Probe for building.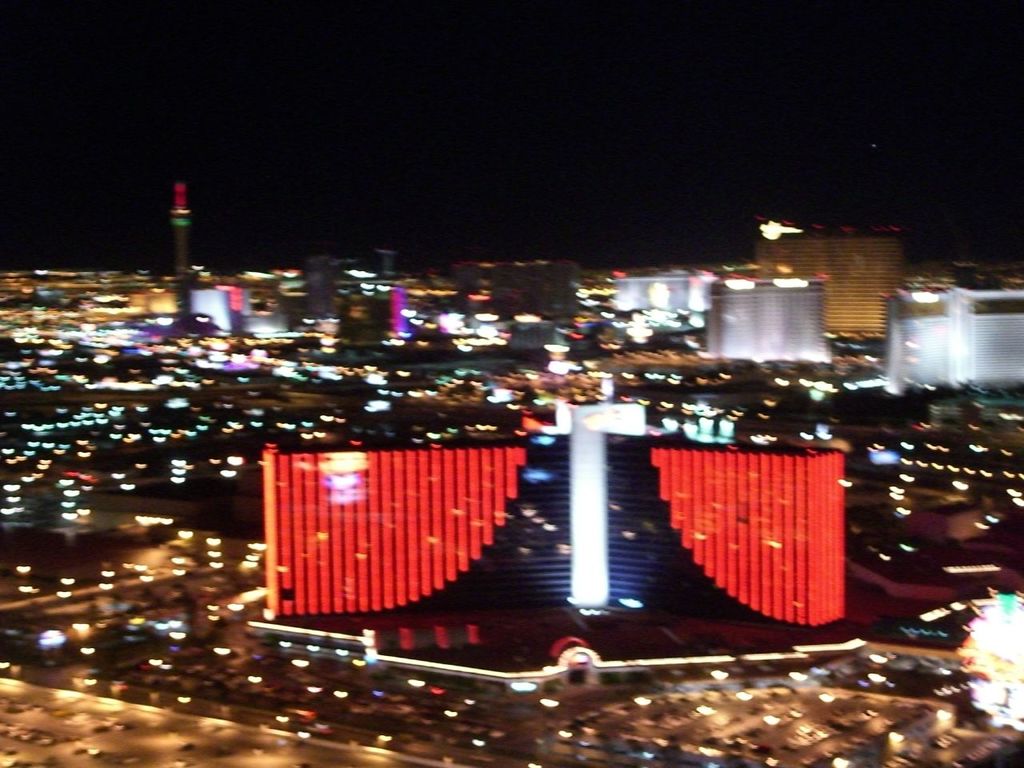
Probe result: (707,270,823,358).
